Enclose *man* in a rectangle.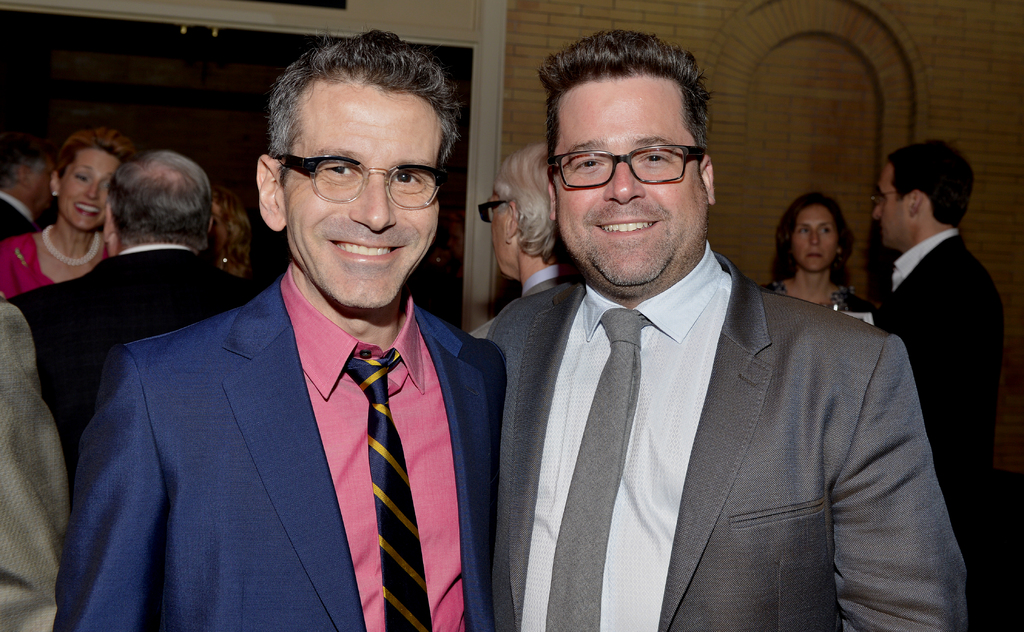
54 55 529 626.
